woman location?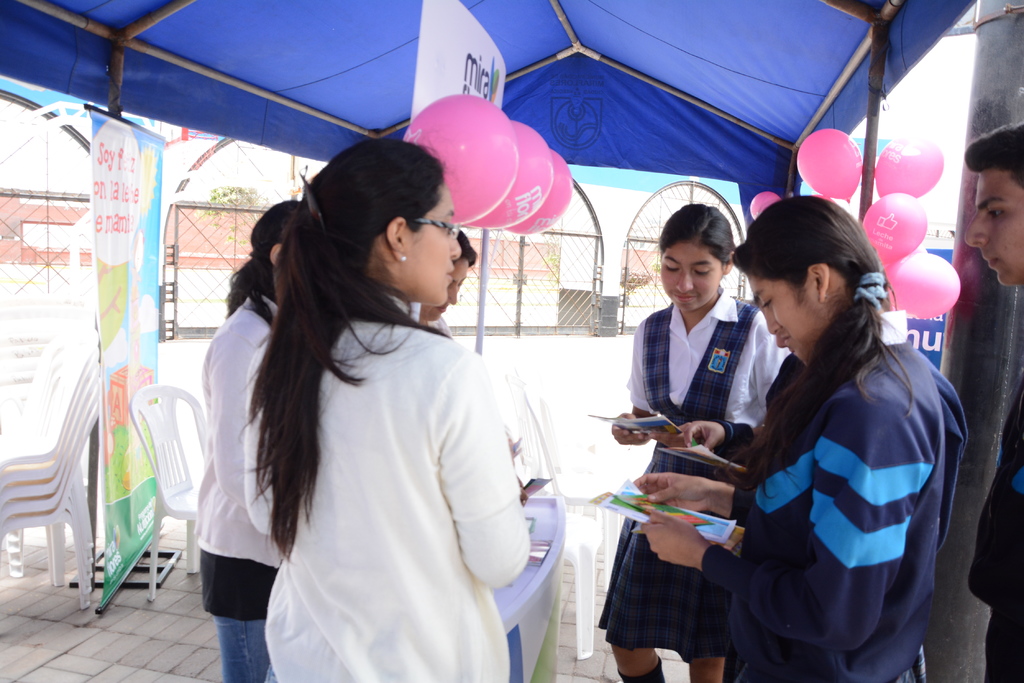
BBox(182, 127, 563, 682)
